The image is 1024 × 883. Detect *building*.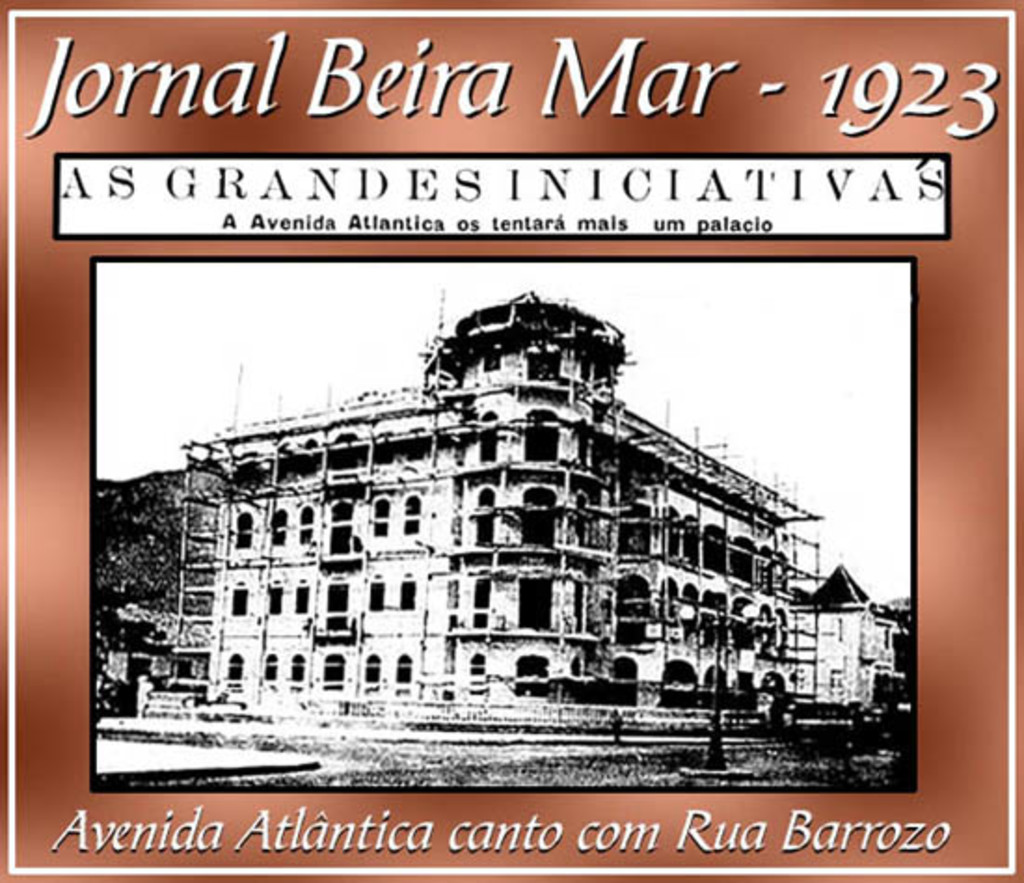
Detection: {"left": 89, "top": 315, "right": 881, "bottom": 747}.
